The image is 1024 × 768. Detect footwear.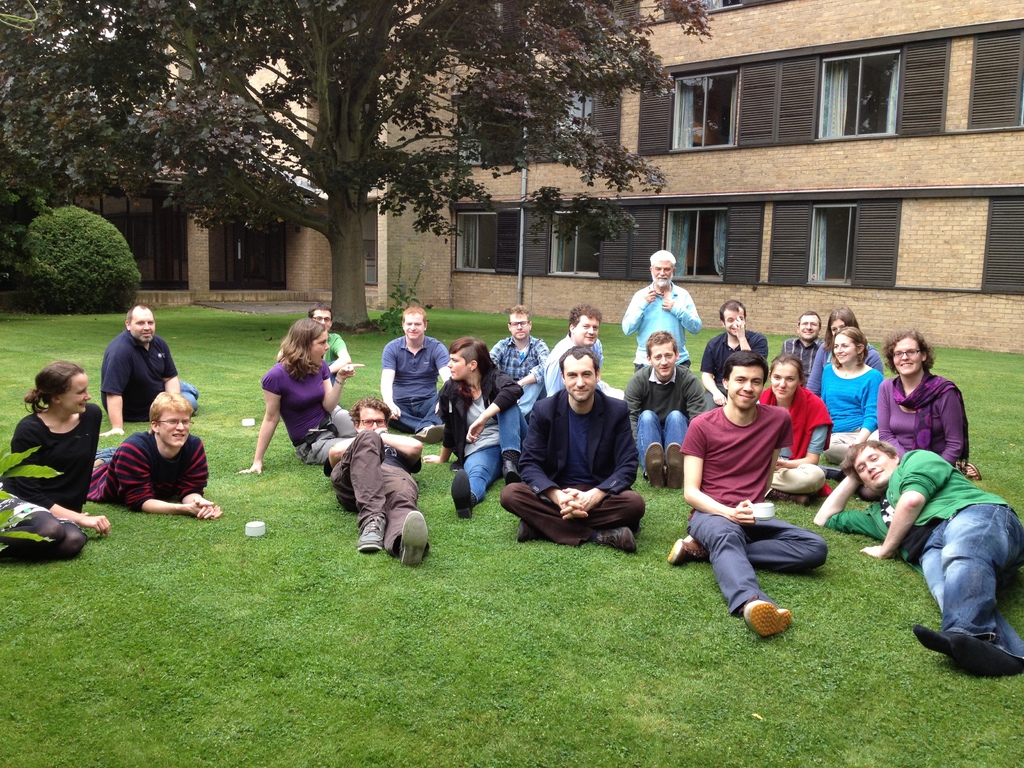
Detection: (356,519,389,550).
